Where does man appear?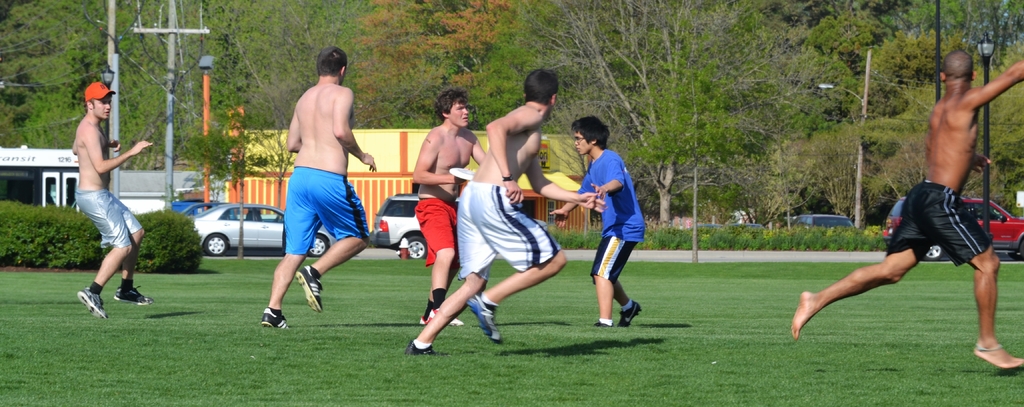
Appears at BBox(763, 49, 1018, 367).
